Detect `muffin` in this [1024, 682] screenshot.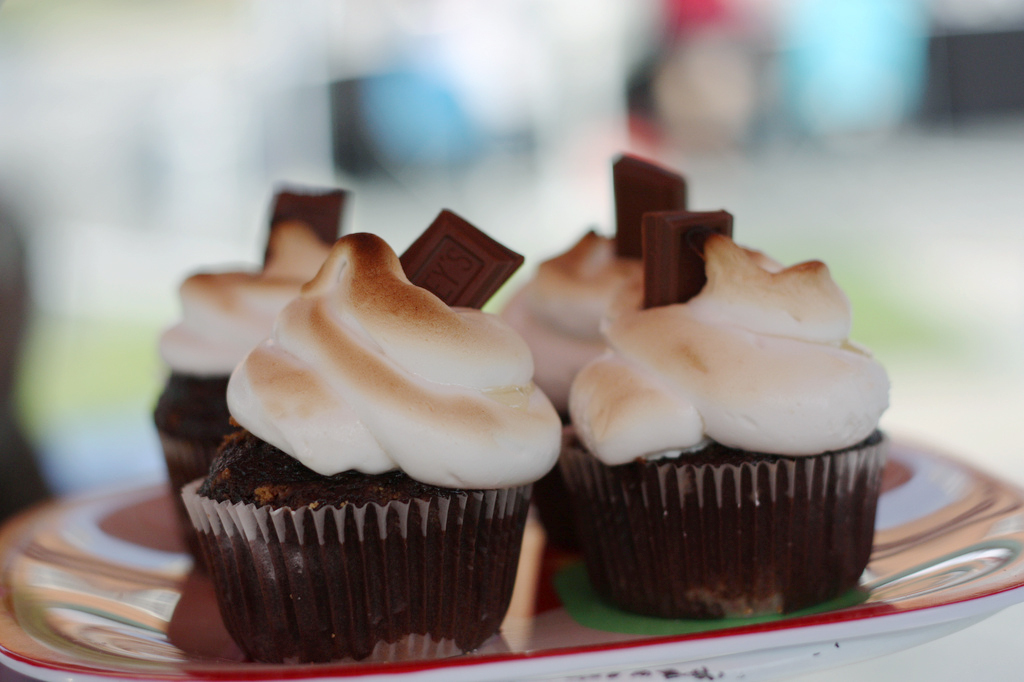
Detection: 551 207 887 622.
